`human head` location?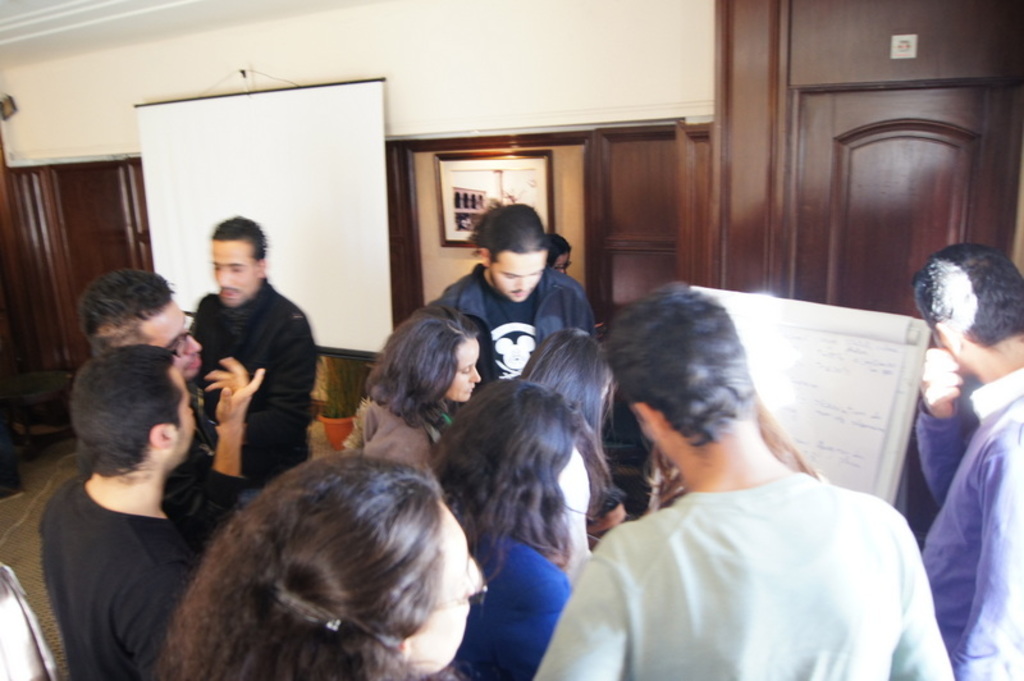
l=209, t=211, r=269, b=315
